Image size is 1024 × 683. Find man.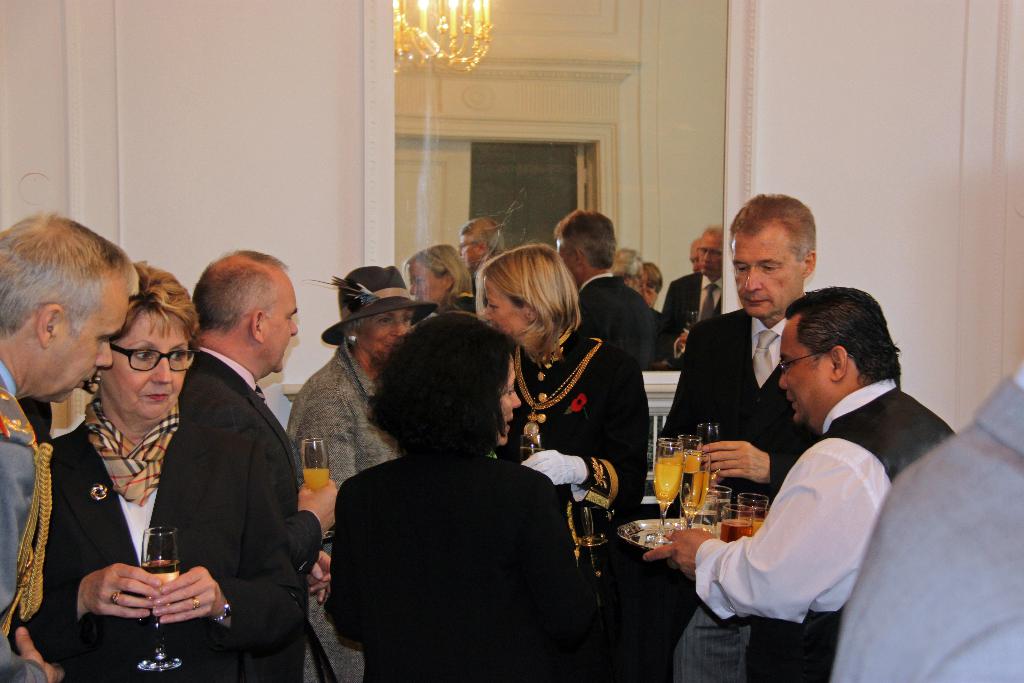
(left=618, top=274, right=966, bottom=682).
